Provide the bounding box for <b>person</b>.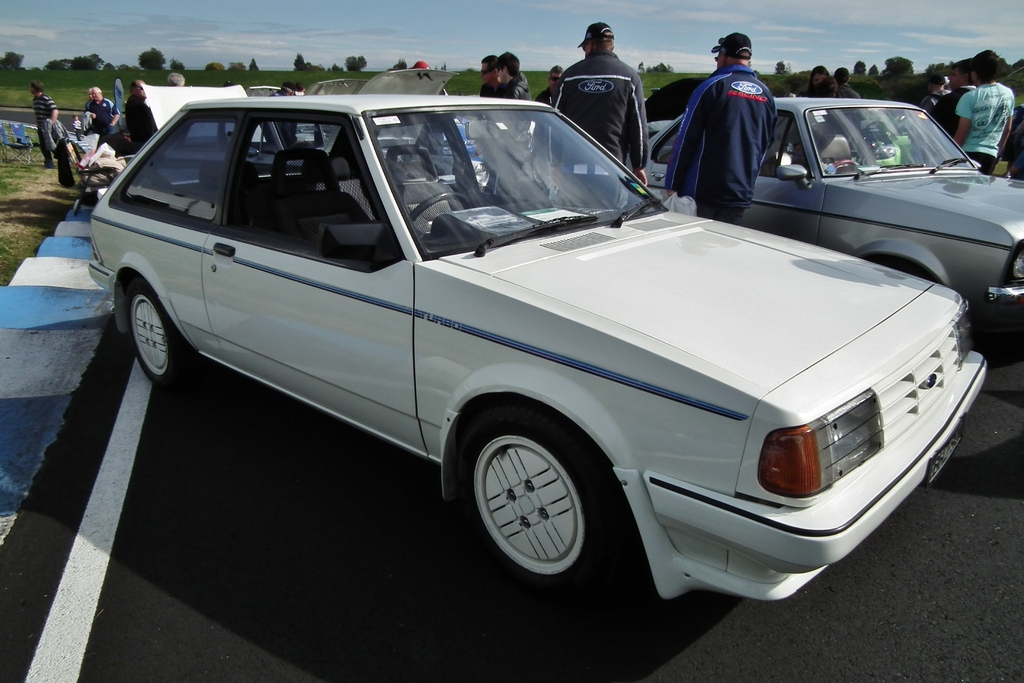
{"x1": 918, "y1": 74, "x2": 950, "y2": 119}.
